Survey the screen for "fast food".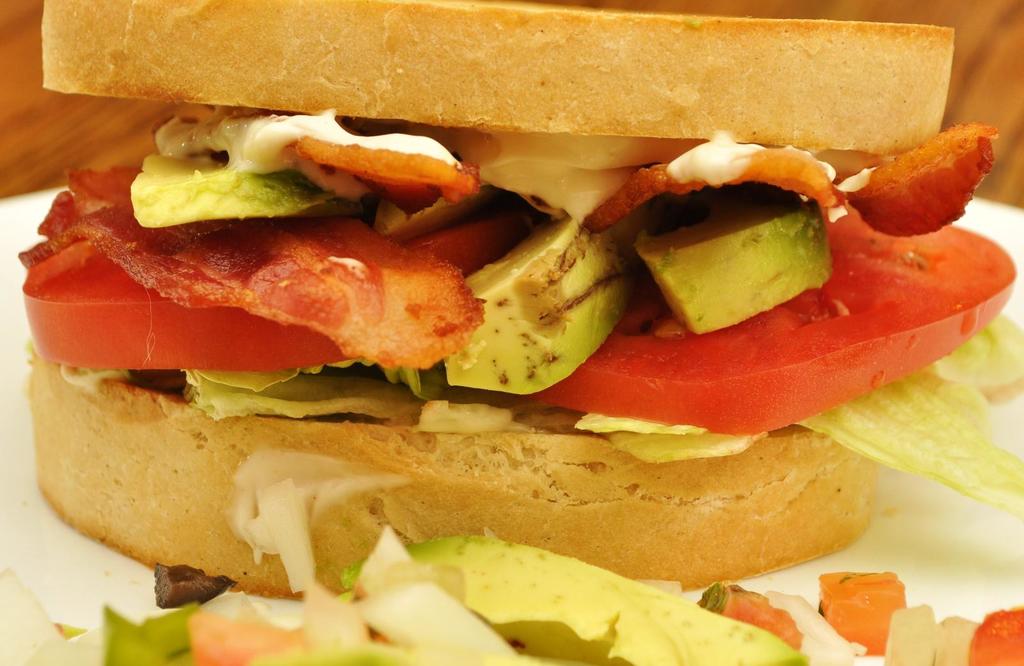
Survey found: Rect(0, 35, 950, 610).
